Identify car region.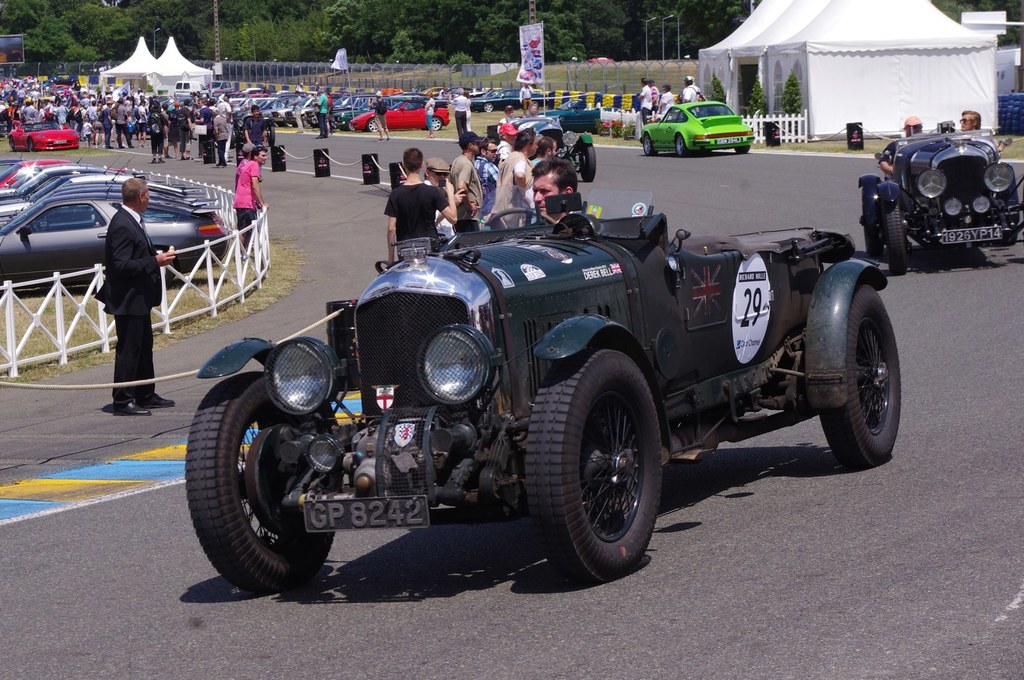
Region: bbox(6, 122, 79, 151).
